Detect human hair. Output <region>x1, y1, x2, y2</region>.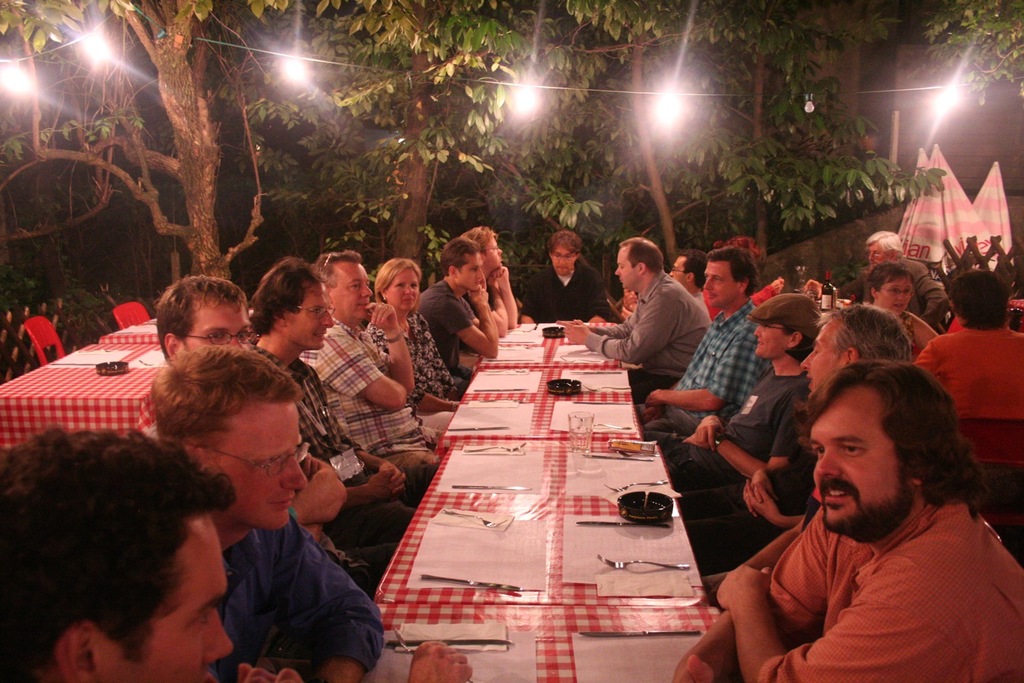
<region>868, 227, 904, 251</region>.
